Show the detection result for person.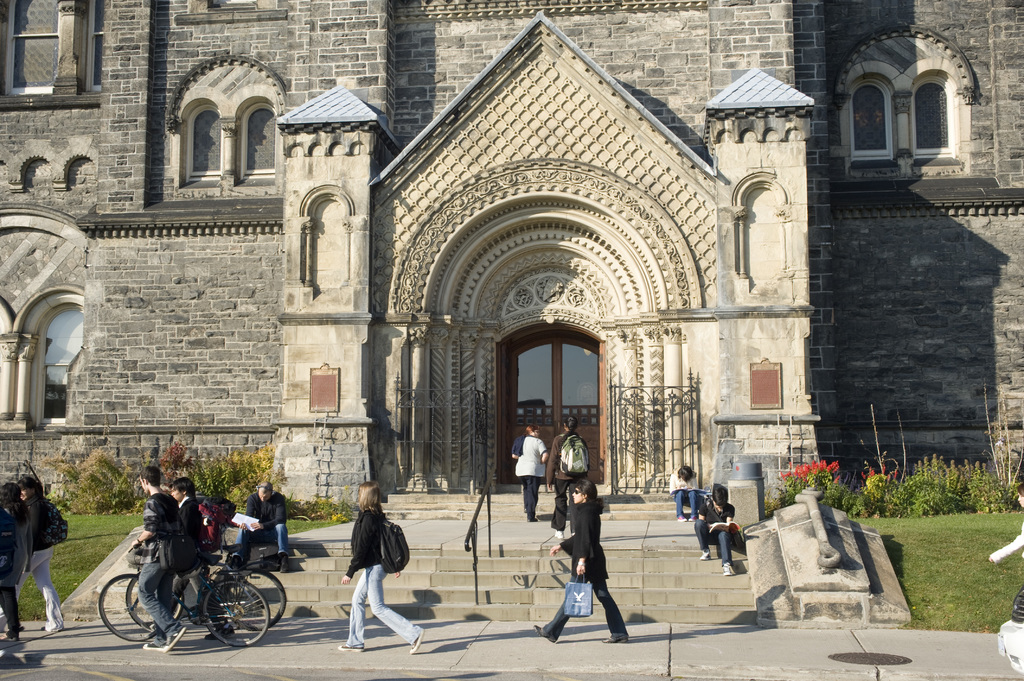
locate(554, 438, 628, 643).
